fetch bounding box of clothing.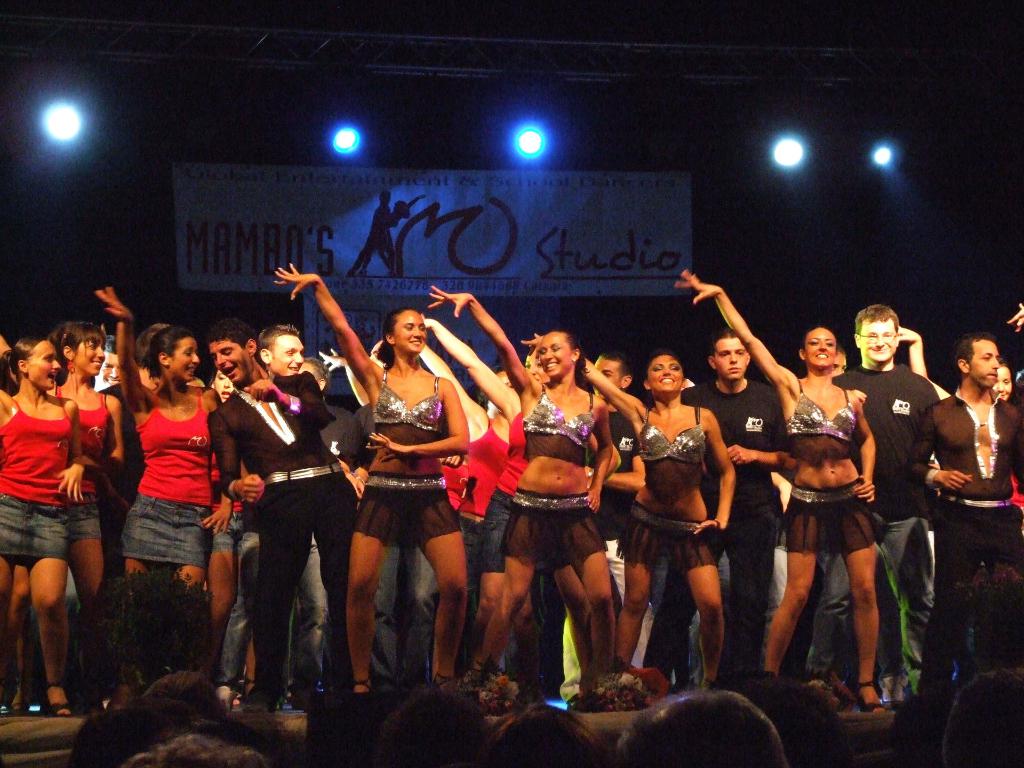
Bbox: (left=111, top=371, right=226, bottom=639).
